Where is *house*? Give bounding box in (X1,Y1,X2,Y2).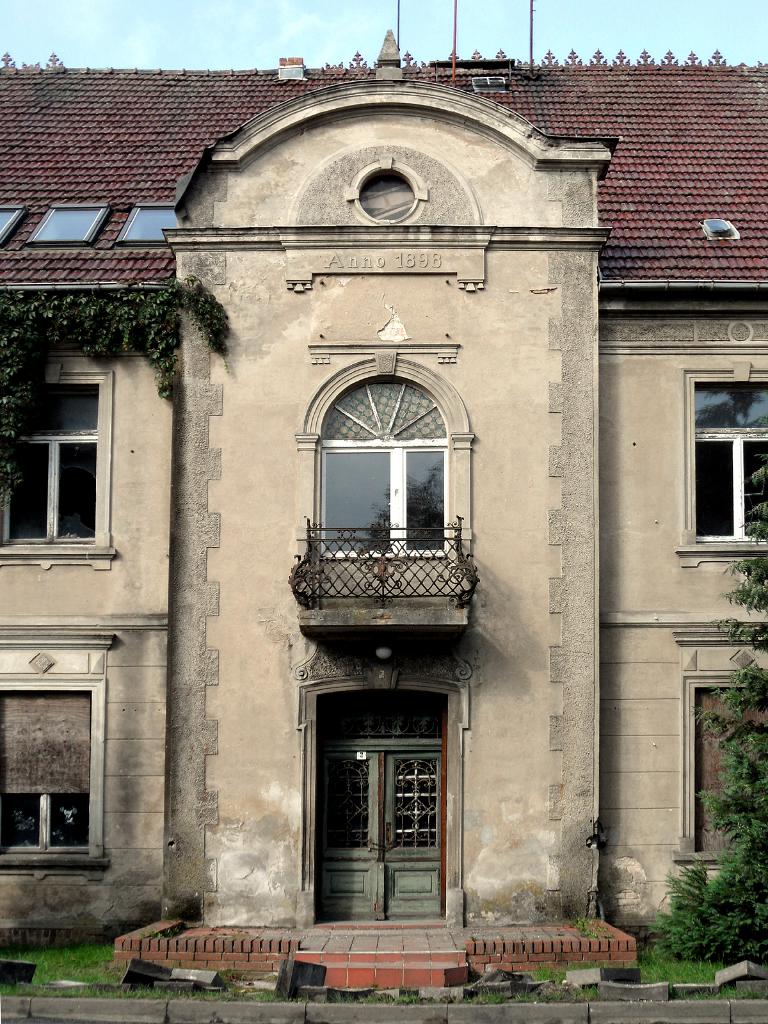
(41,4,767,1007).
